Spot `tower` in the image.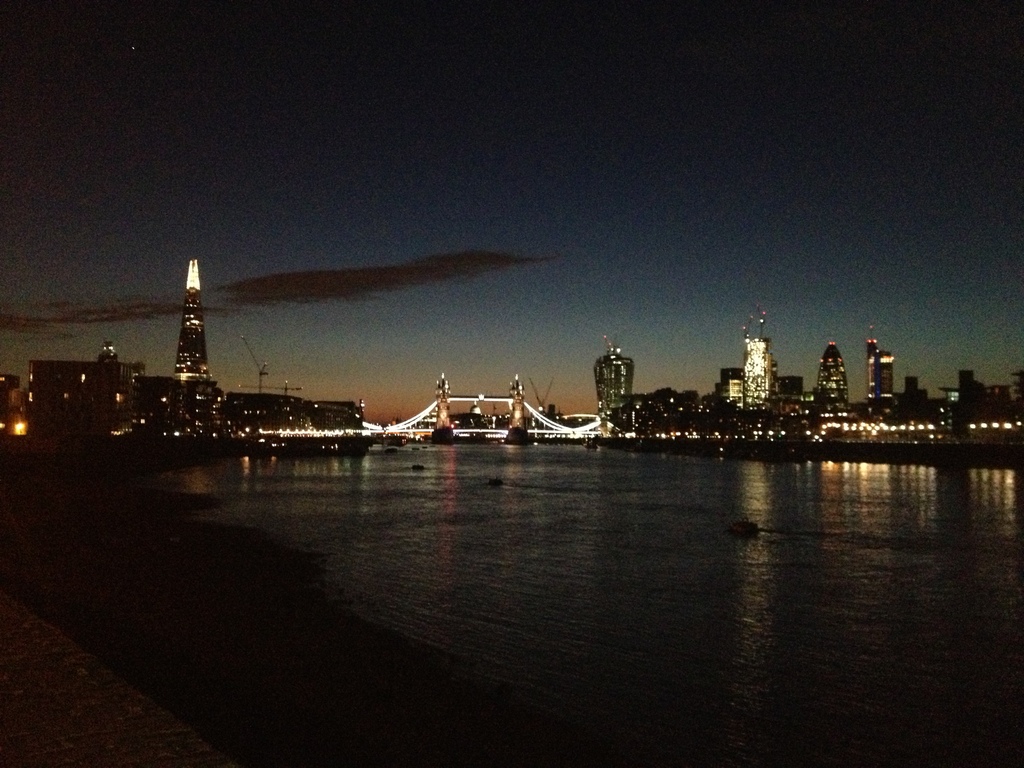
`tower` found at <bbox>20, 331, 140, 408</bbox>.
